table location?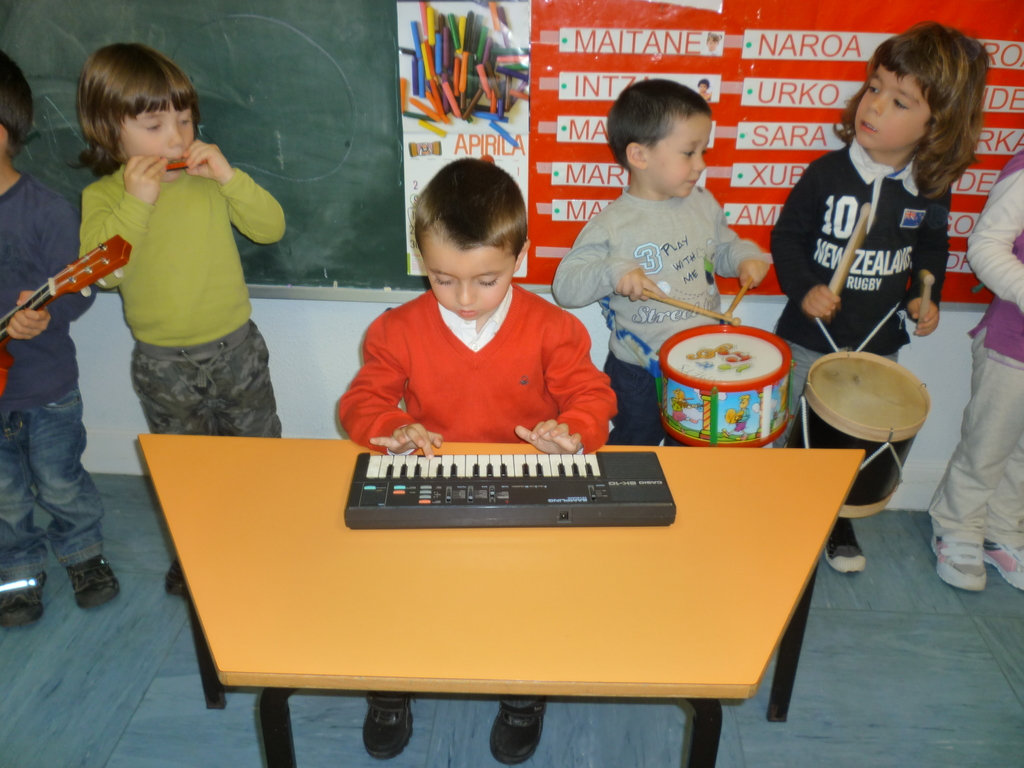
<region>116, 396, 912, 750</region>
